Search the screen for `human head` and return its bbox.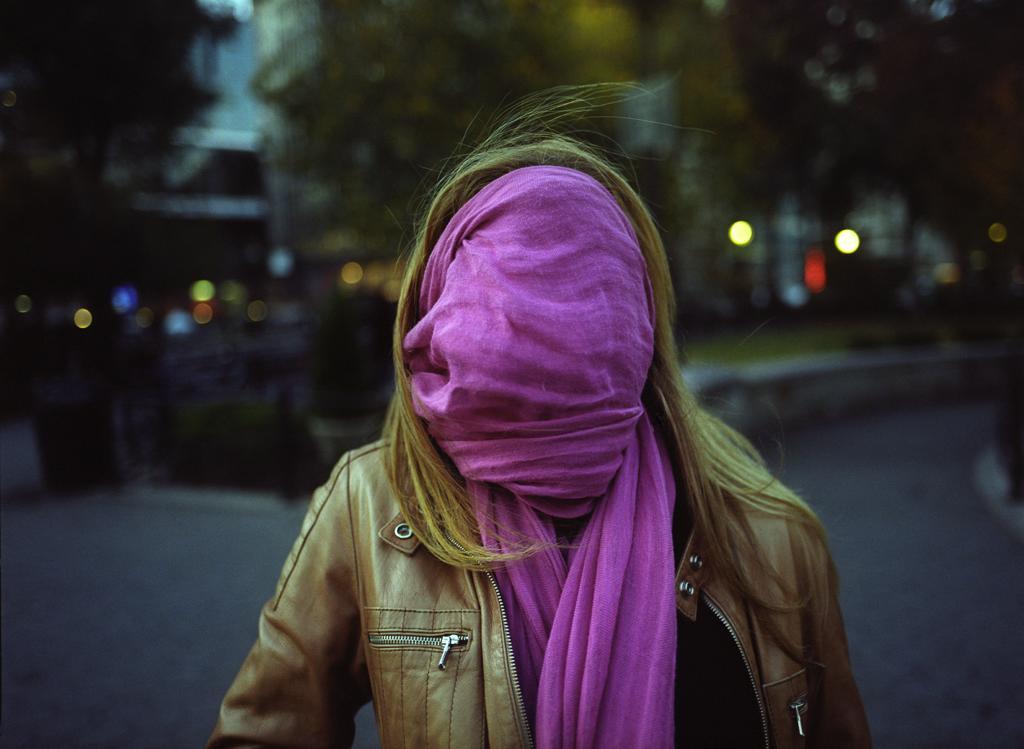
Found: [376, 140, 715, 552].
